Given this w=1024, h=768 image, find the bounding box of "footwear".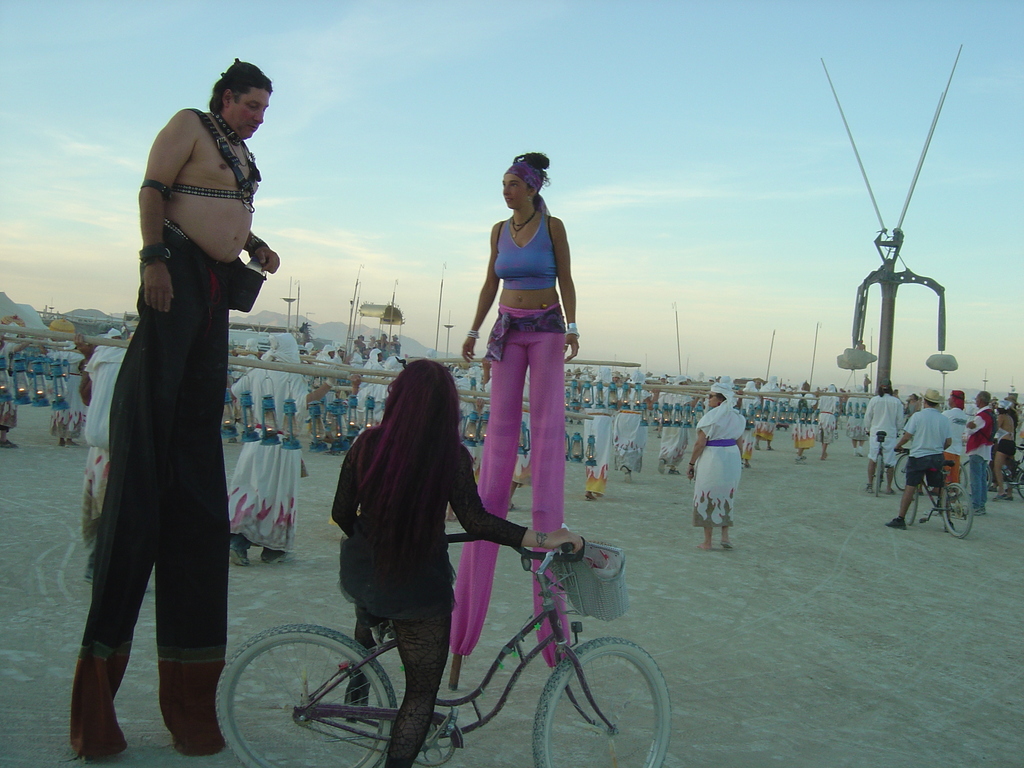
pyautogui.locateOnScreen(698, 541, 712, 549).
